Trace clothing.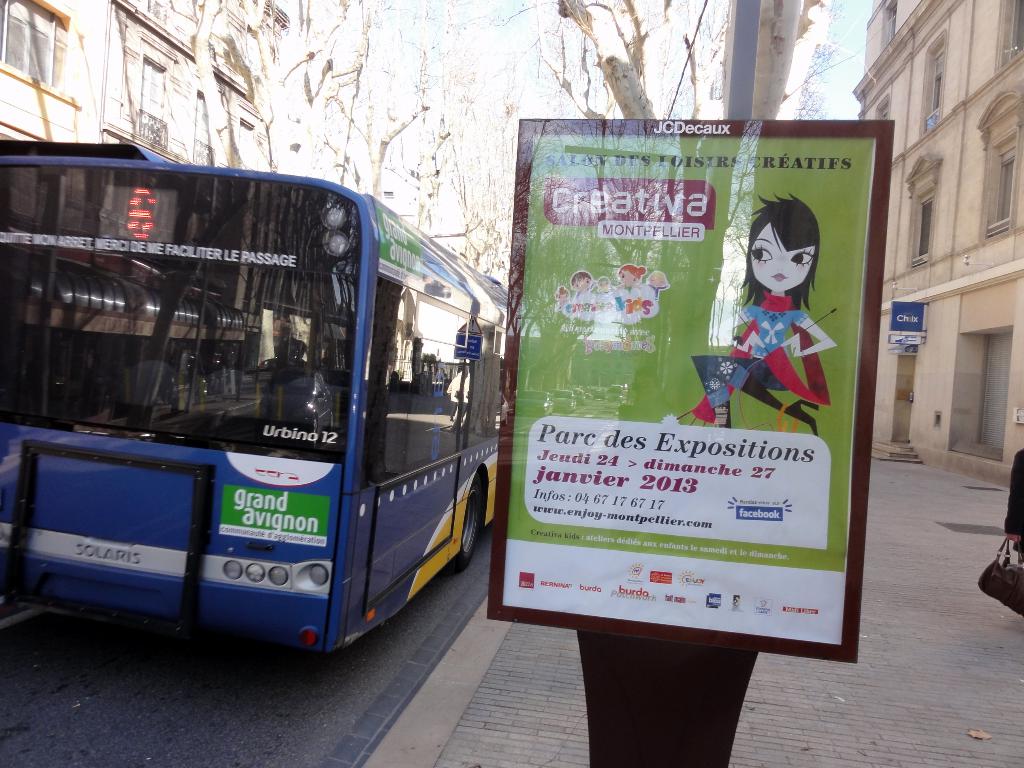
Traced to [716,216,836,390].
